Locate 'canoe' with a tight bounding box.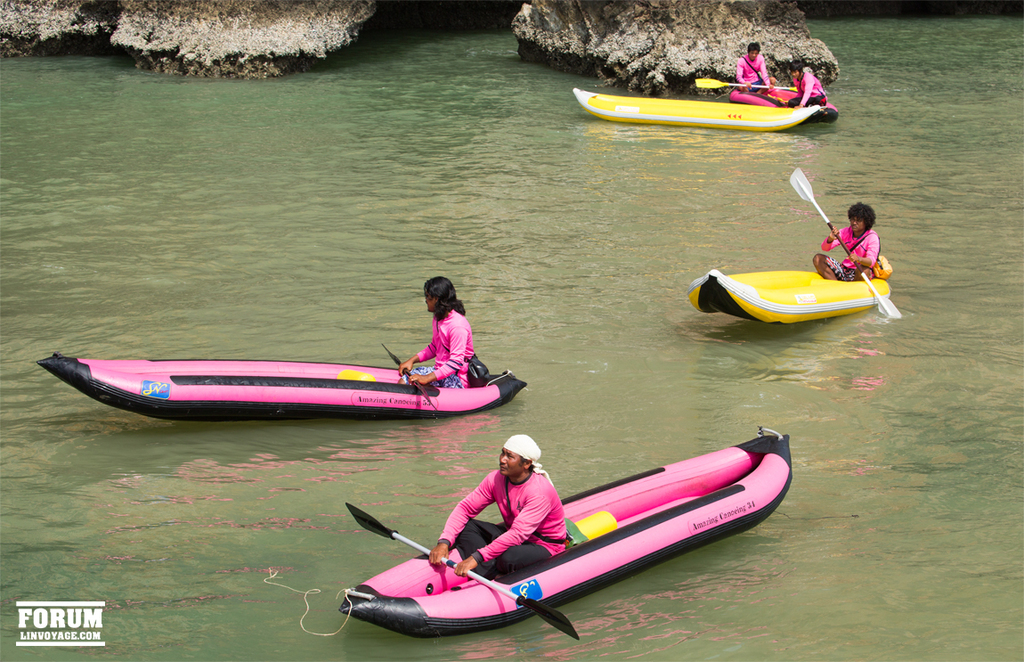
locate(684, 262, 876, 326).
